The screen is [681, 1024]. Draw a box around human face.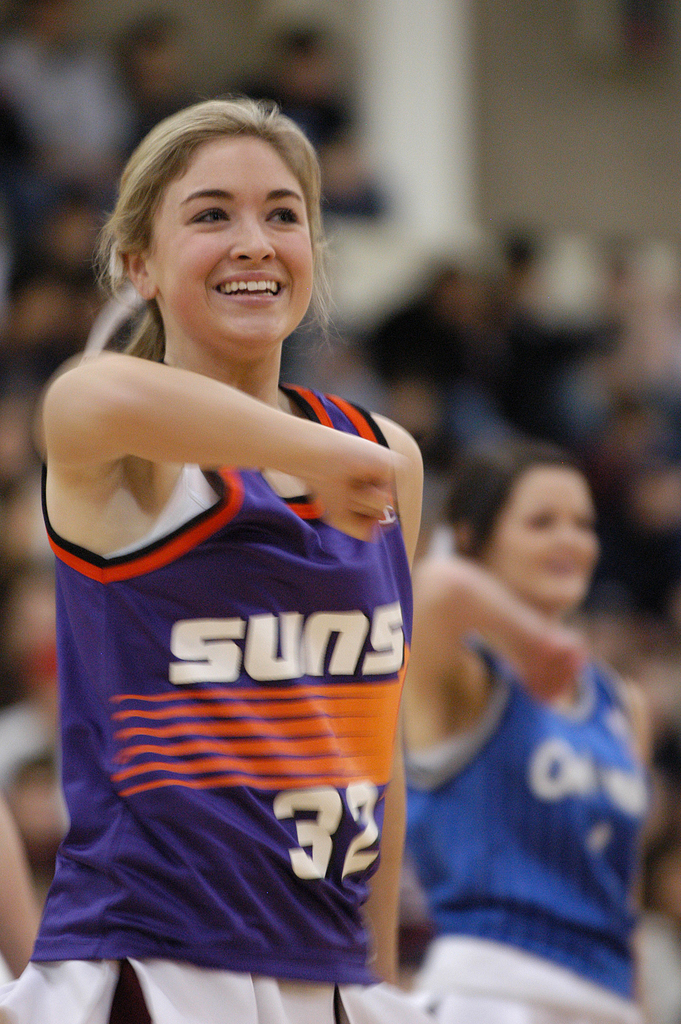
<bbox>490, 473, 595, 609</bbox>.
